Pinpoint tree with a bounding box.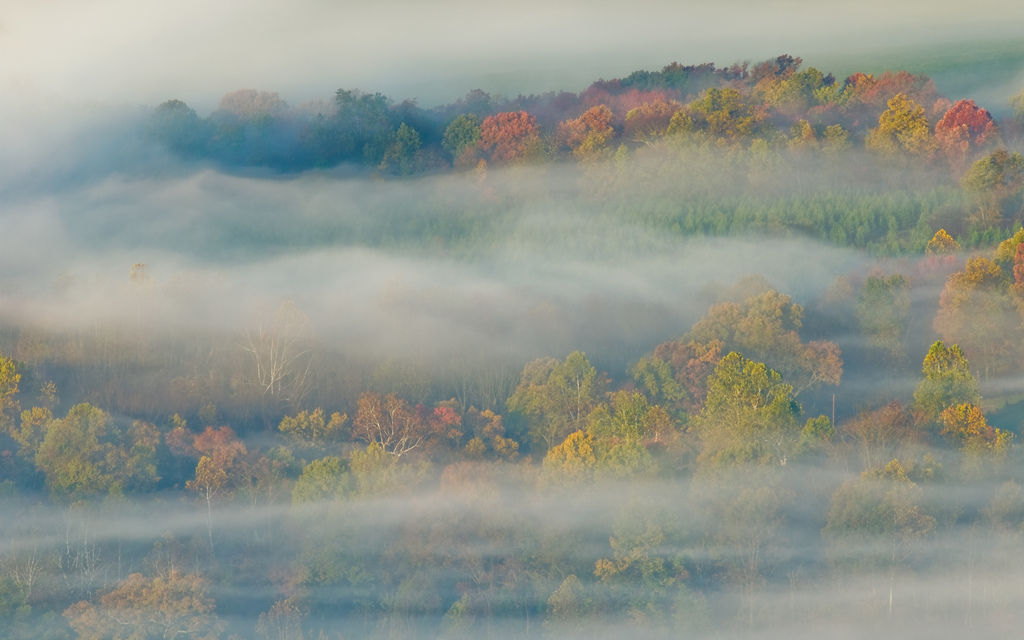
[left=914, top=311, right=995, bottom=458].
